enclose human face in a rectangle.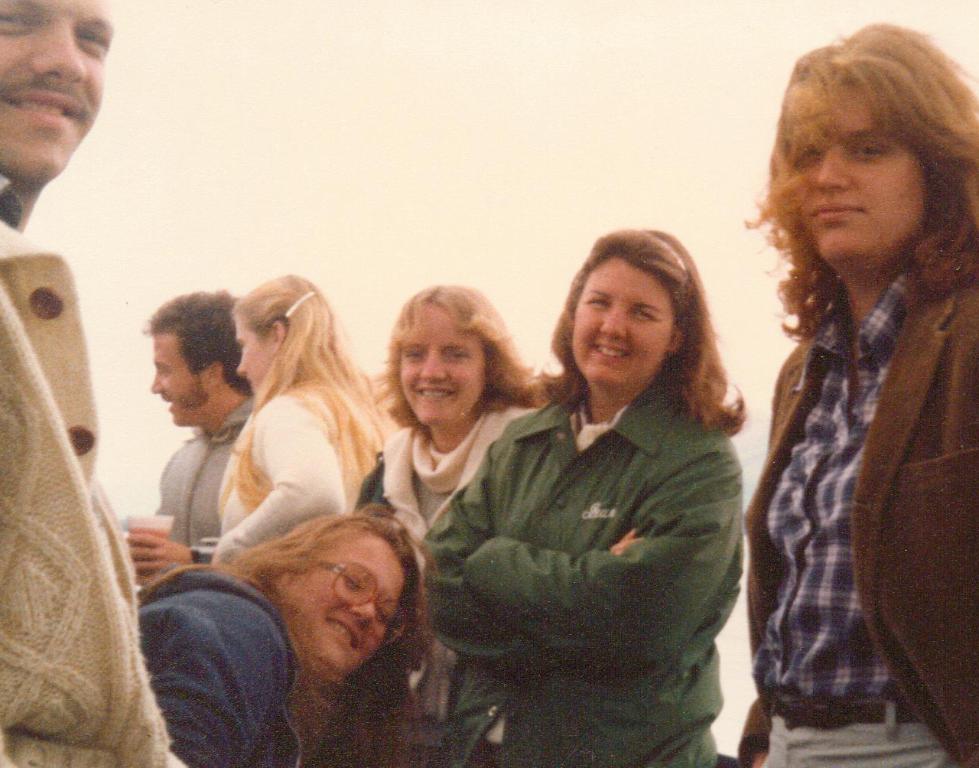
(0,0,114,182).
